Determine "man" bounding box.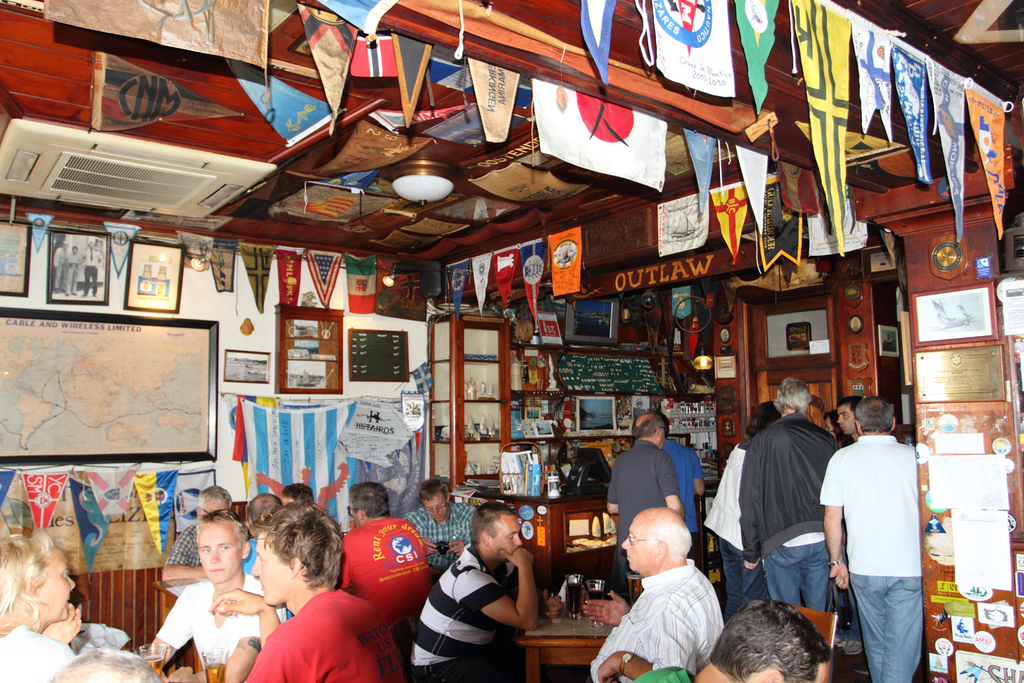
Determined: box=[815, 399, 920, 682].
